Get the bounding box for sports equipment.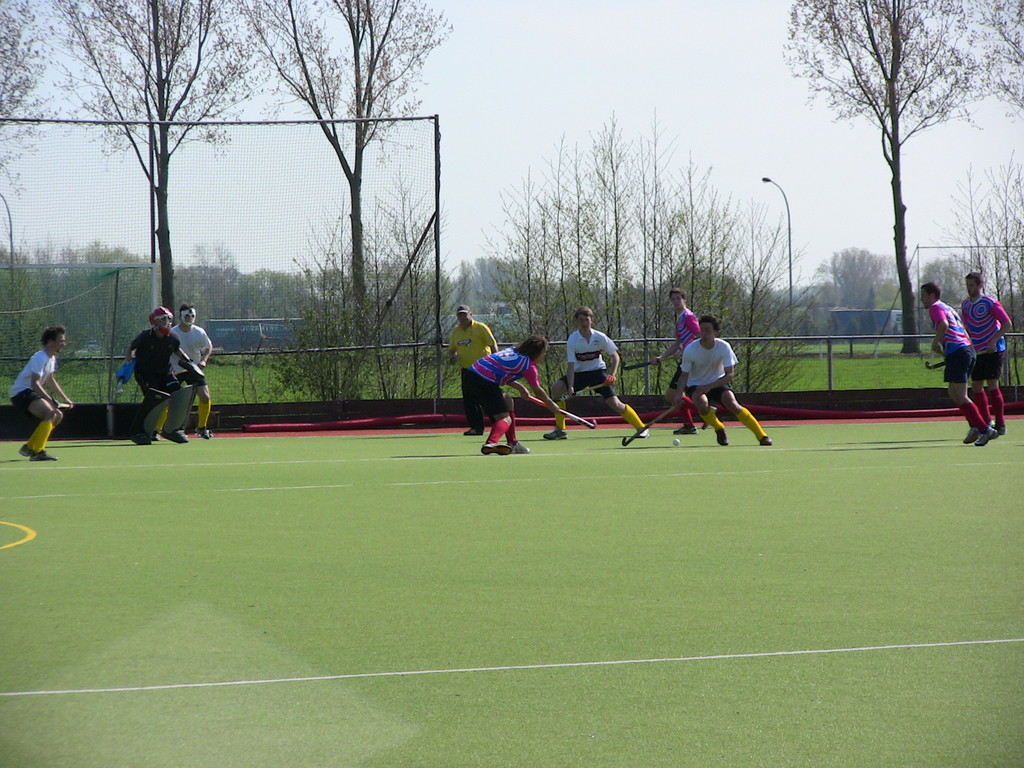
rect(461, 421, 486, 438).
